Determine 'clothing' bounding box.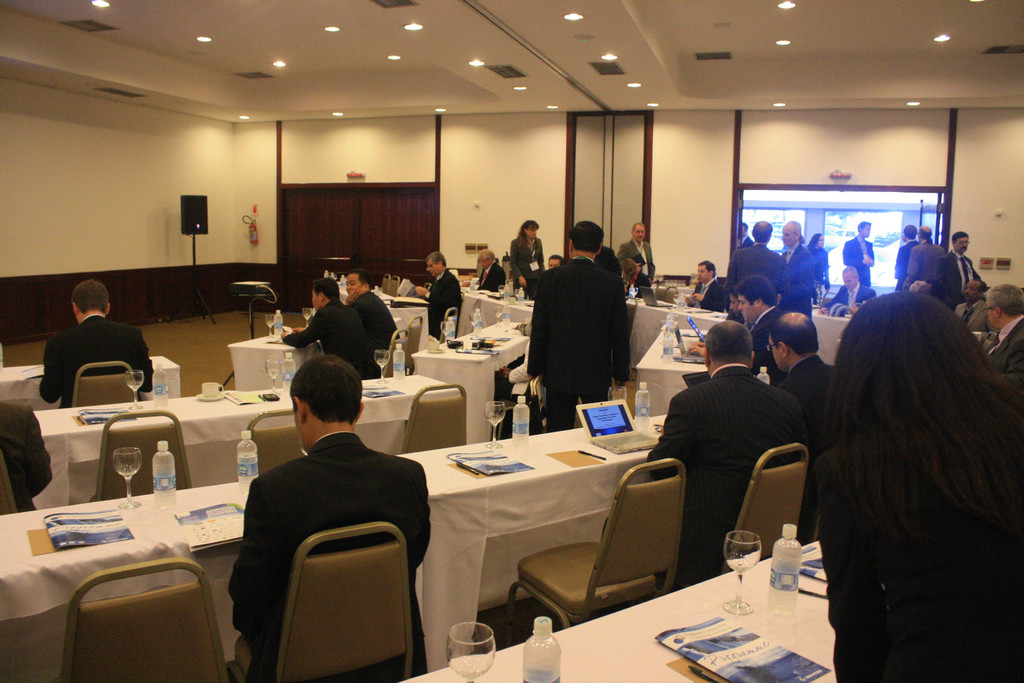
Determined: select_region(528, 252, 624, 432).
